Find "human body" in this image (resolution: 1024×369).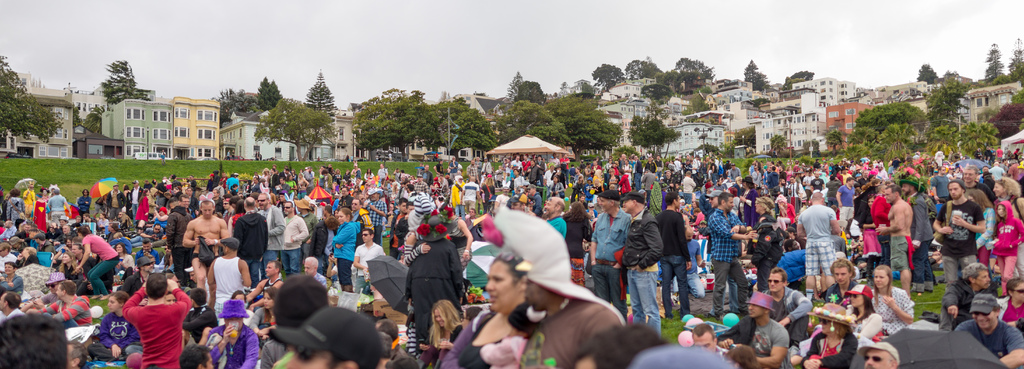
<box>387,179,399,193</box>.
